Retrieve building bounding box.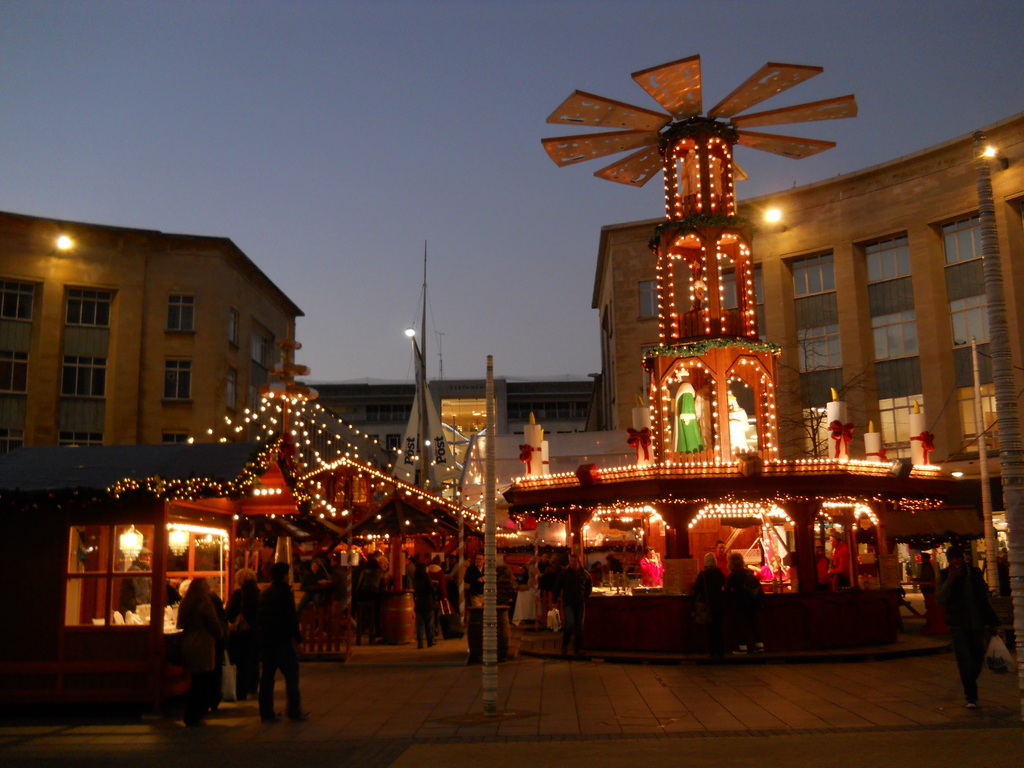
Bounding box: <region>297, 372, 604, 528</region>.
